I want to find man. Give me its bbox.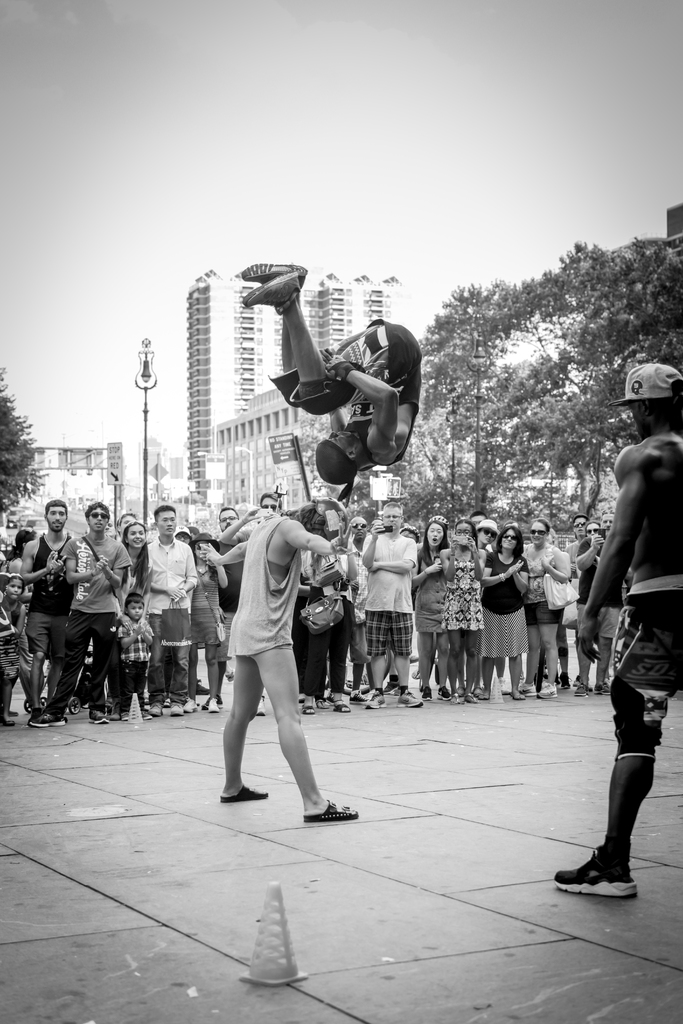
select_region(233, 244, 429, 496).
